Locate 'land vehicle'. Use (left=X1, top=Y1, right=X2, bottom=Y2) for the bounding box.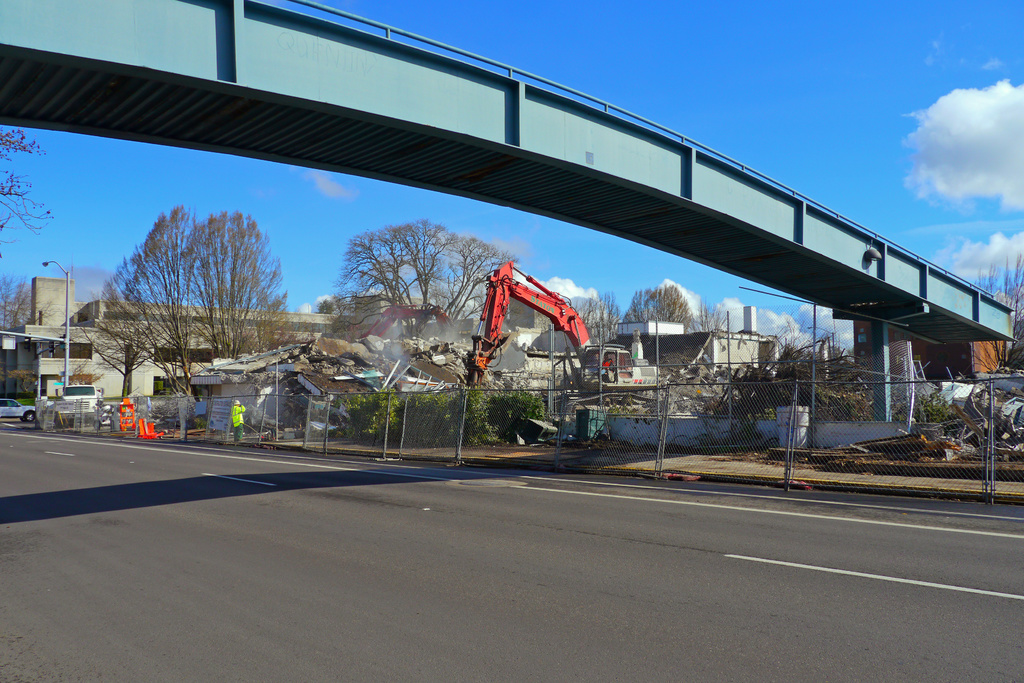
(left=0, top=396, right=36, bottom=419).
